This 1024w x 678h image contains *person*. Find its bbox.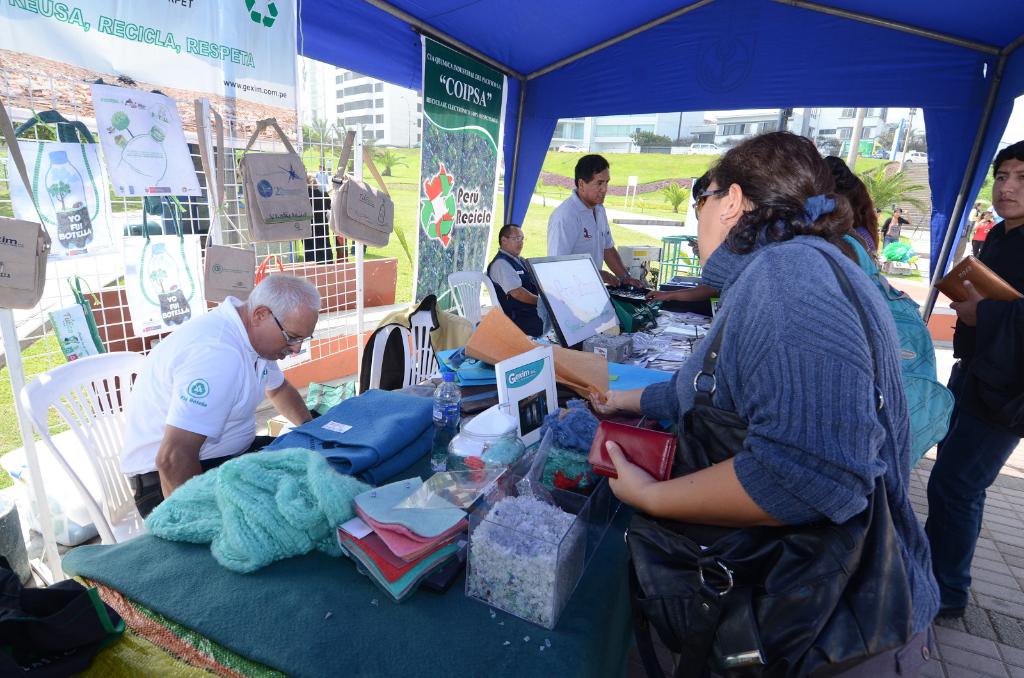
detection(116, 276, 324, 519).
